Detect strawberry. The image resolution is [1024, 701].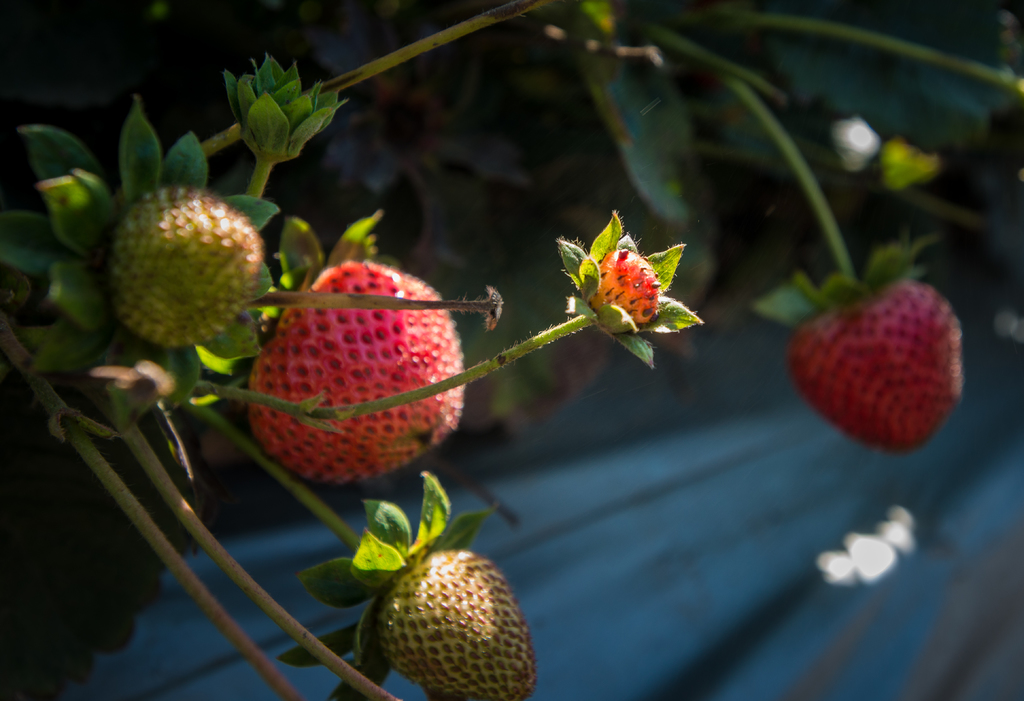
bbox=[598, 239, 659, 325].
